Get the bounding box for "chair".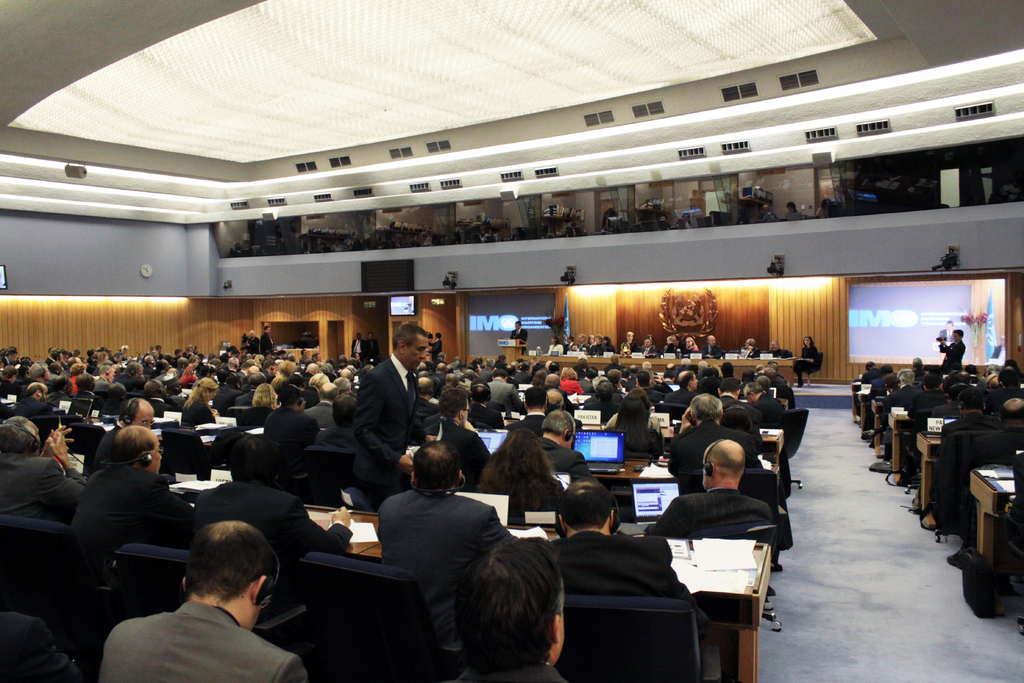
locate(990, 450, 1023, 634).
